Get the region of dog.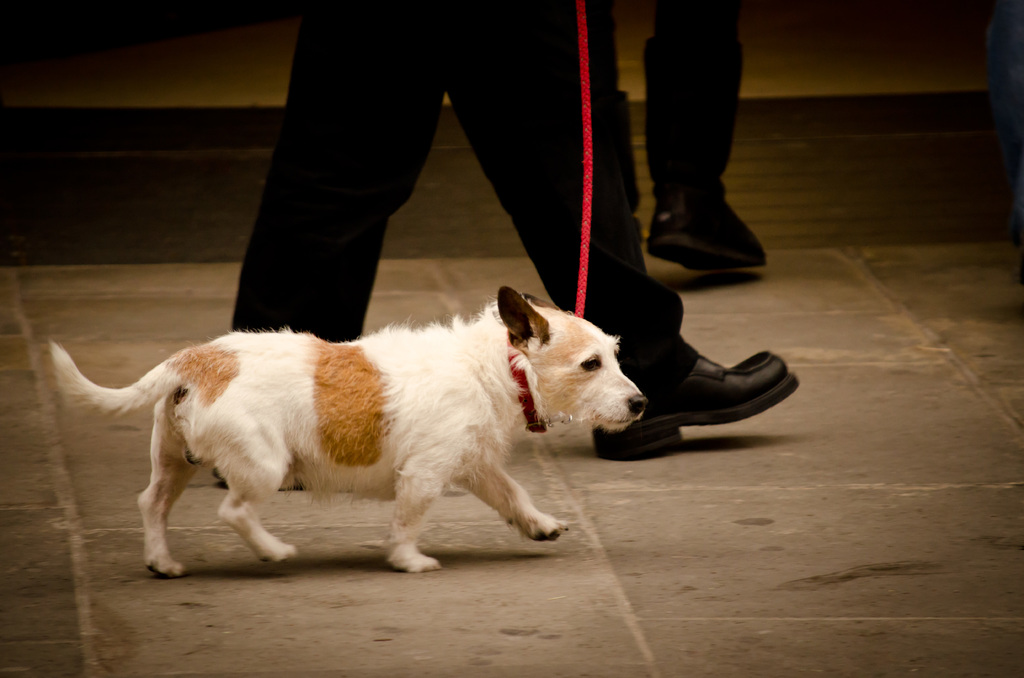
detection(47, 286, 648, 581).
